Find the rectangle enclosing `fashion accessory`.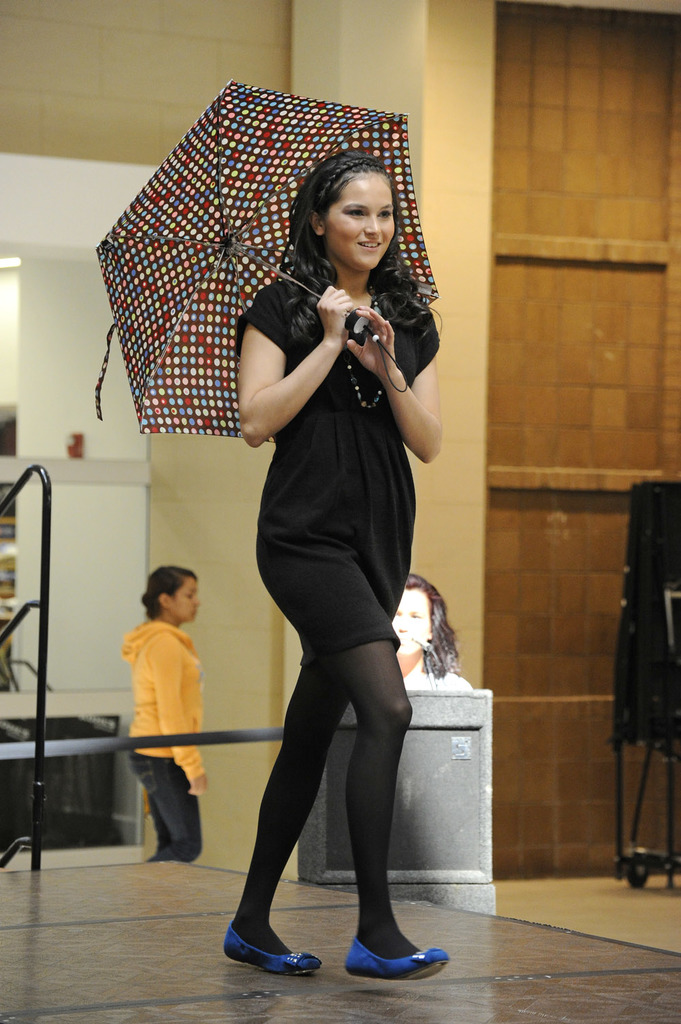
crop(341, 281, 385, 409).
